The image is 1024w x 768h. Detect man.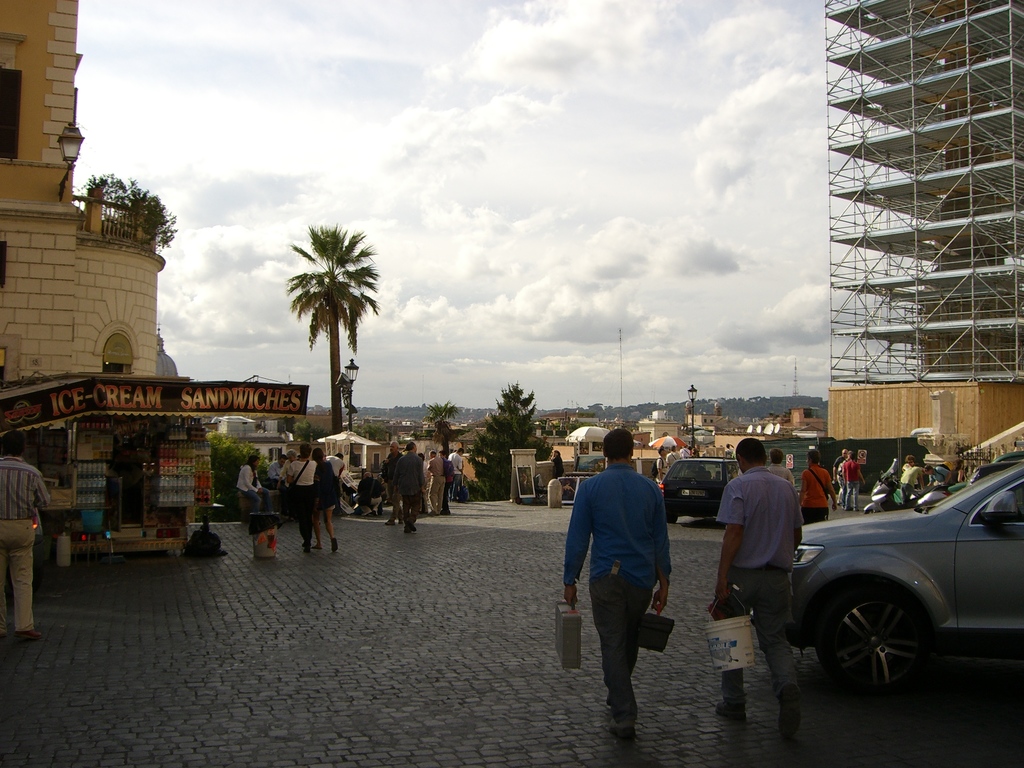
Detection: 897, 454, 922, 511.
